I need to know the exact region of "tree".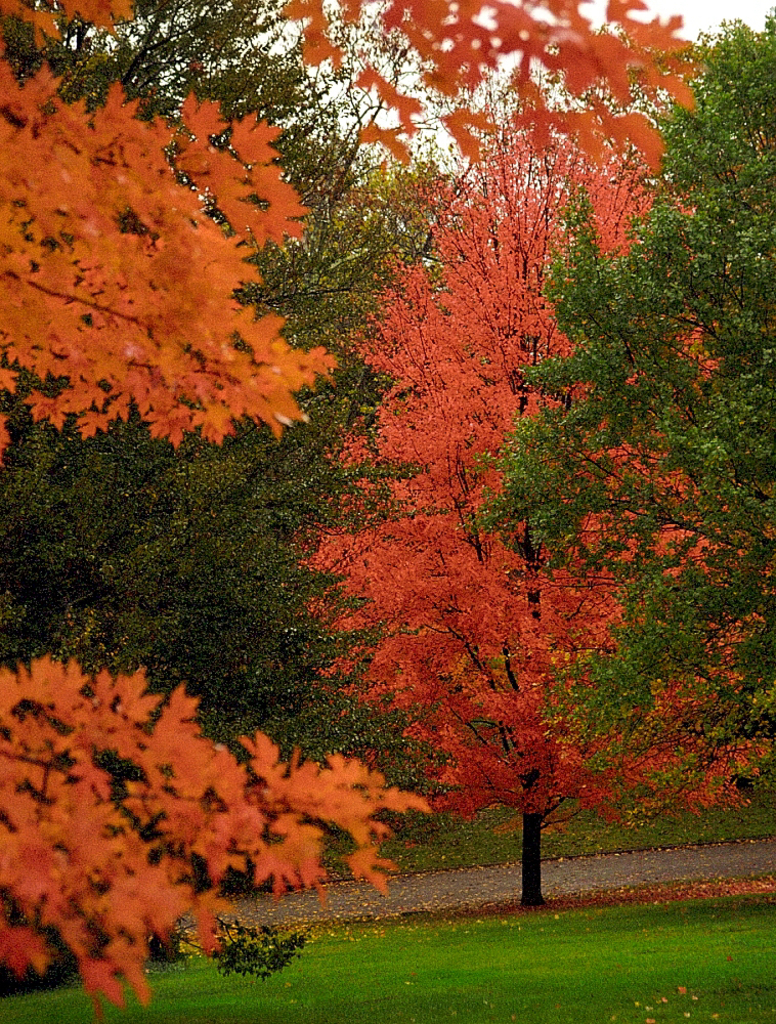
Region: BBox(0, 0, 775, 1023).
